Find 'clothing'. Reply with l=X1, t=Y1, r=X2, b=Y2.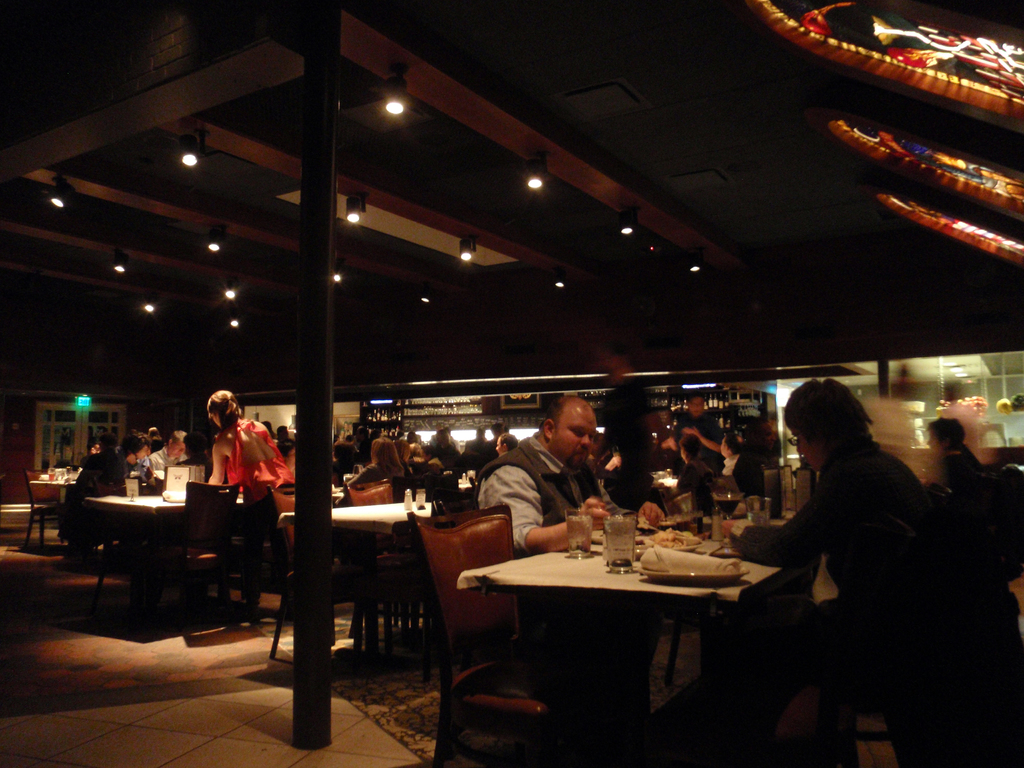
l=476, t=433, r=636, b=767.
